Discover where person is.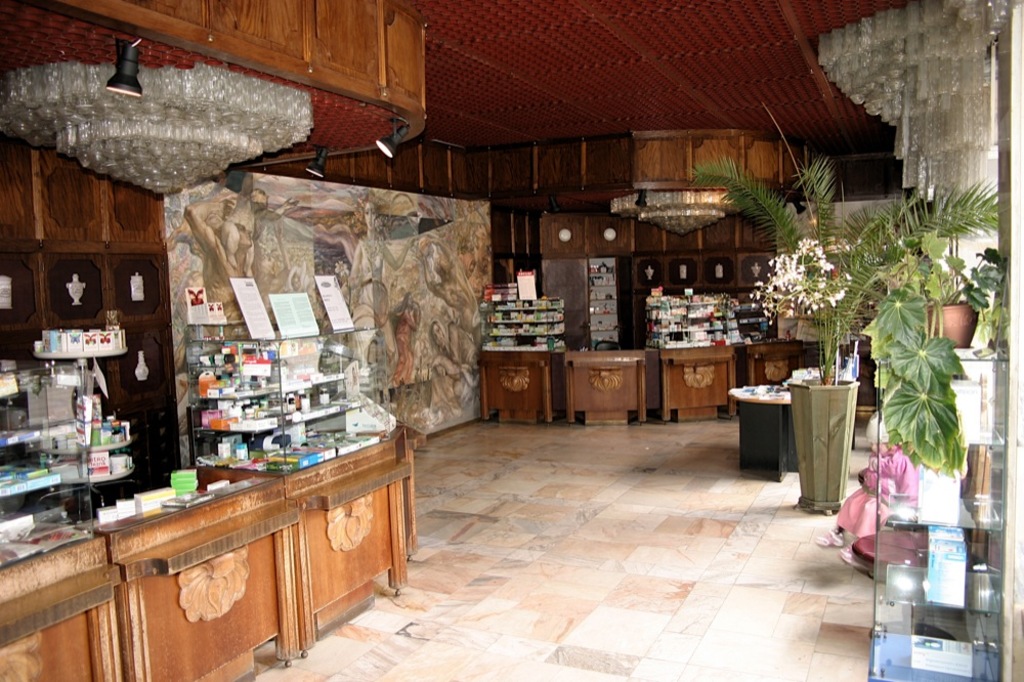
Discovered at (280,188,419,404).
